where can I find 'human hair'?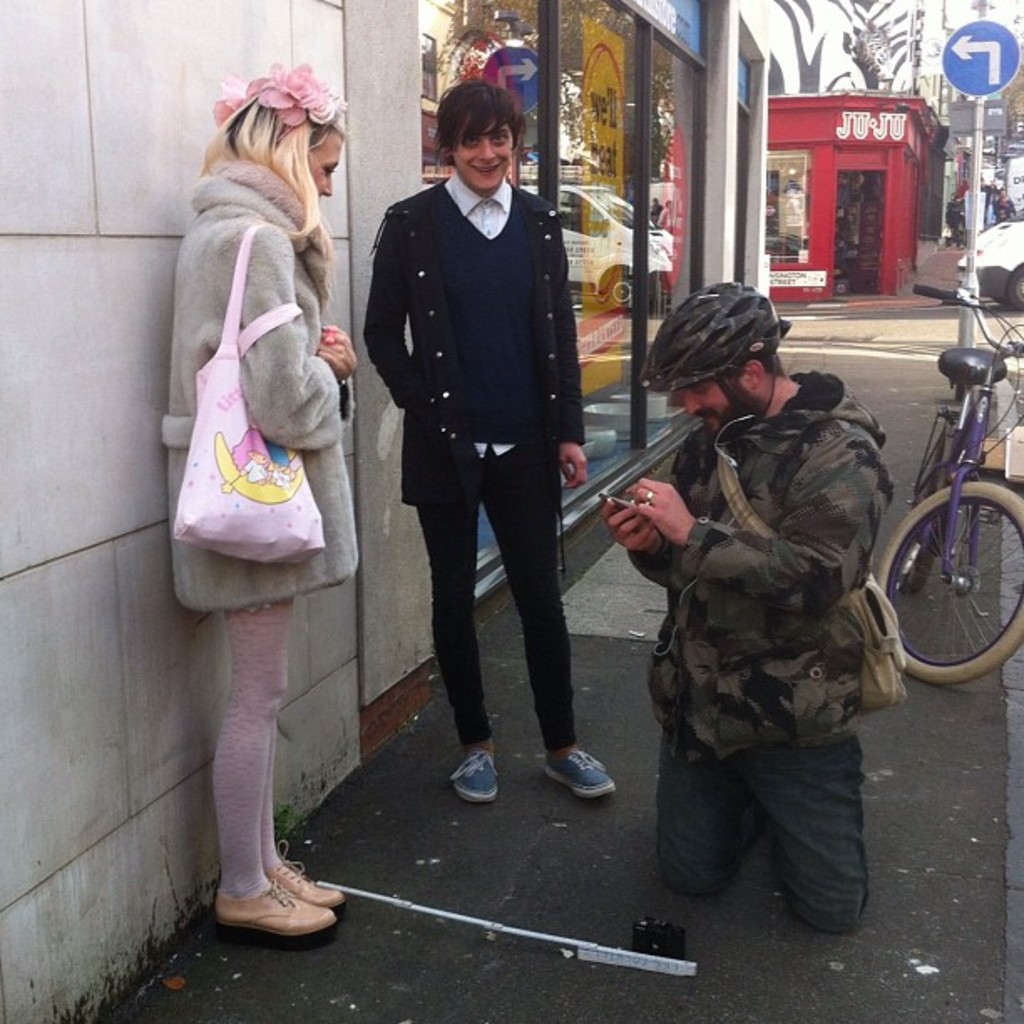
You can find it at (left=731, top=350, right=788, bottom=385).
